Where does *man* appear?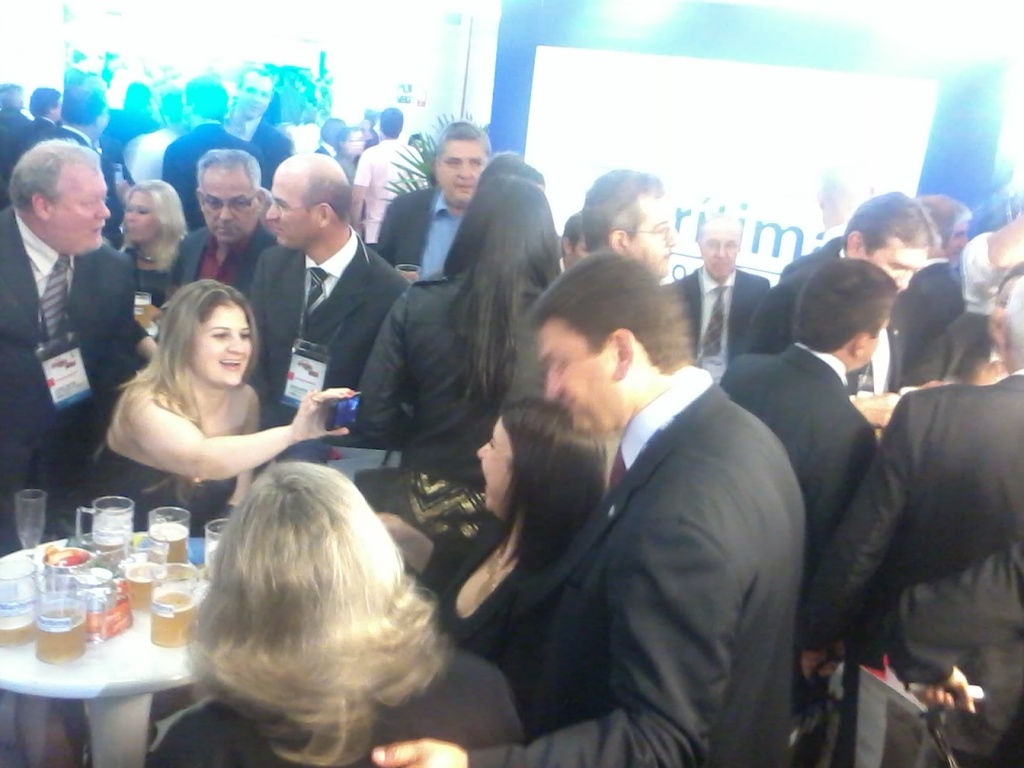
Appears at box(0, 80, 36, 146).
